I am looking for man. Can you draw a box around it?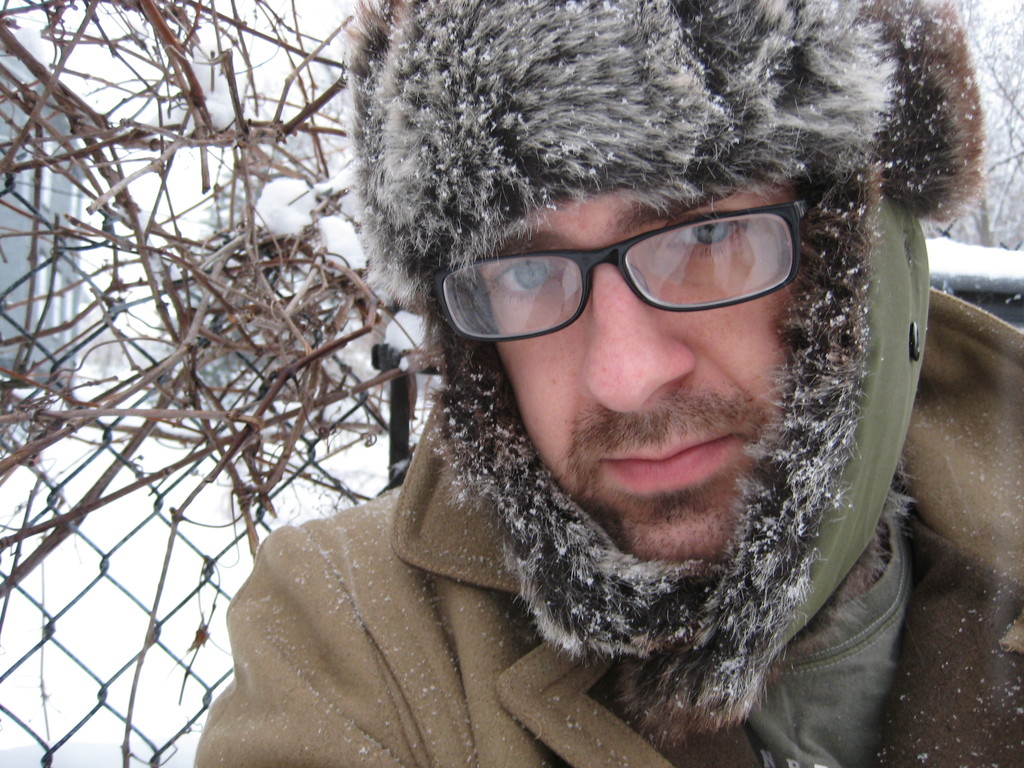
Sure, the bounding box is 190 0 1023 767.
